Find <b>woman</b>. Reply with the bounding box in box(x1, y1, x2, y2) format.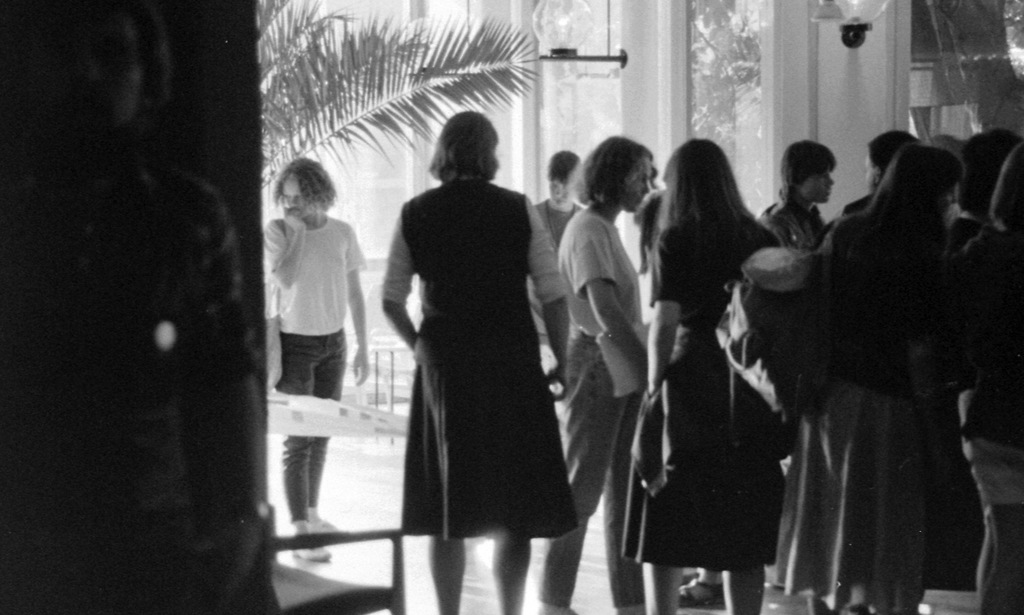
box(252, 154, 352, 570).
